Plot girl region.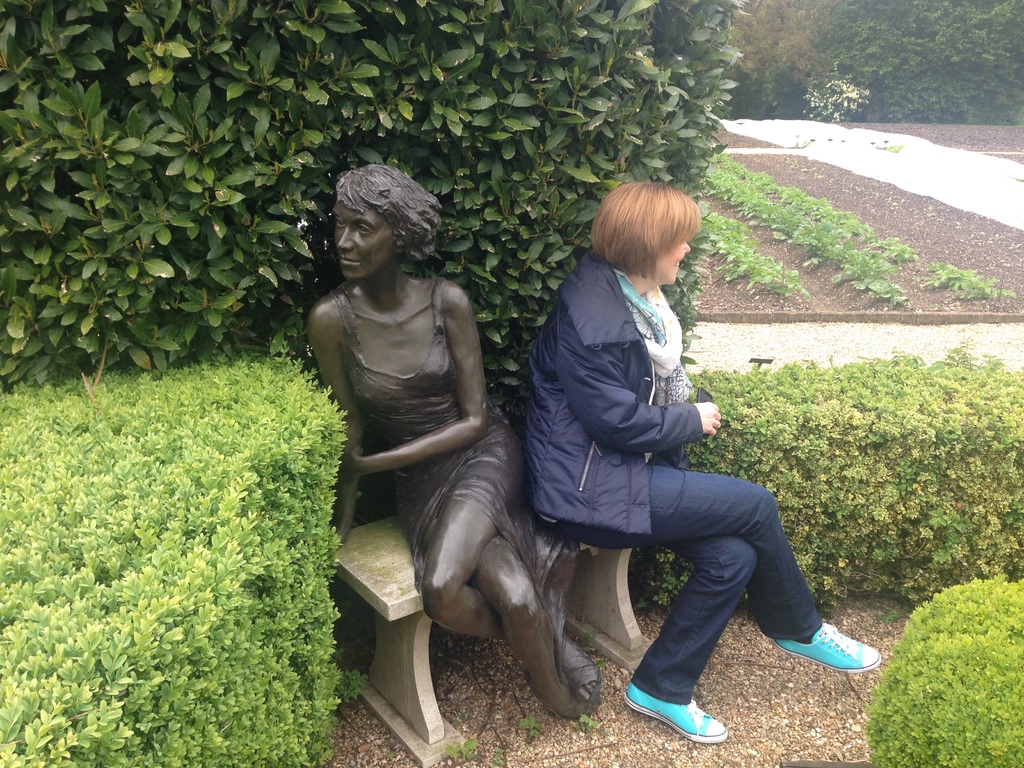
Plotted at x1=310, y1=162, x2=600, y2=719.
